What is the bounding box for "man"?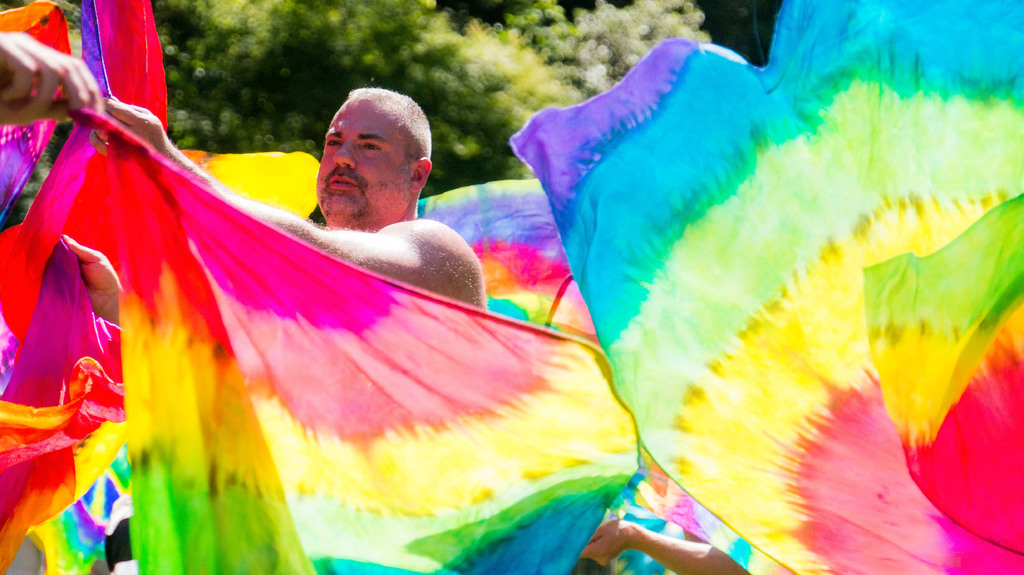
[92,83,485,312].
